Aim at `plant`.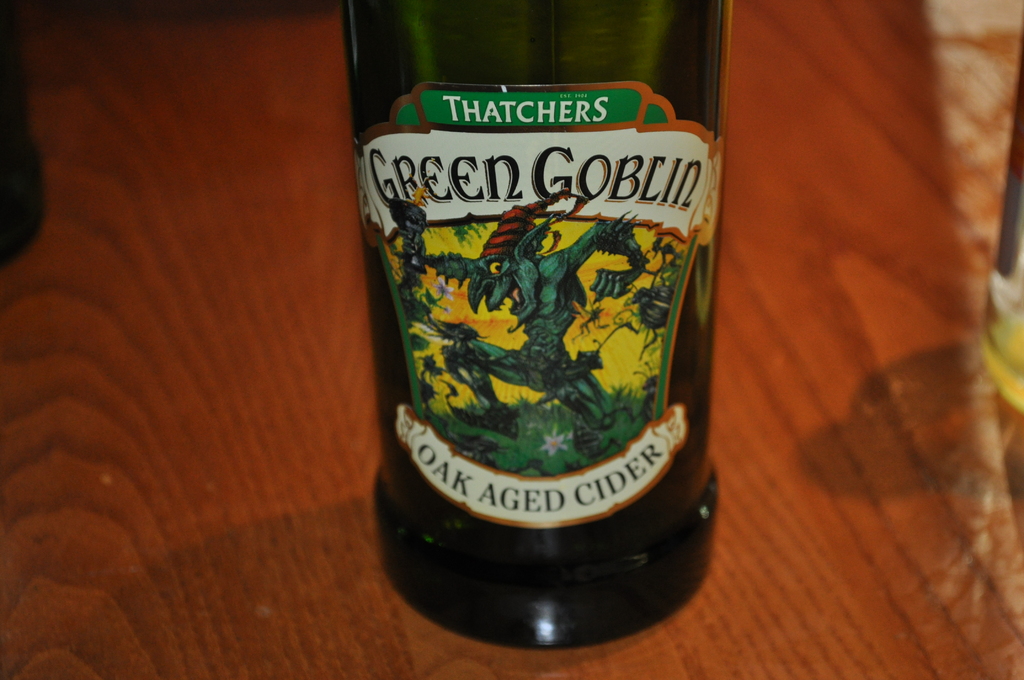
Aimed at 616,250,684,380.
